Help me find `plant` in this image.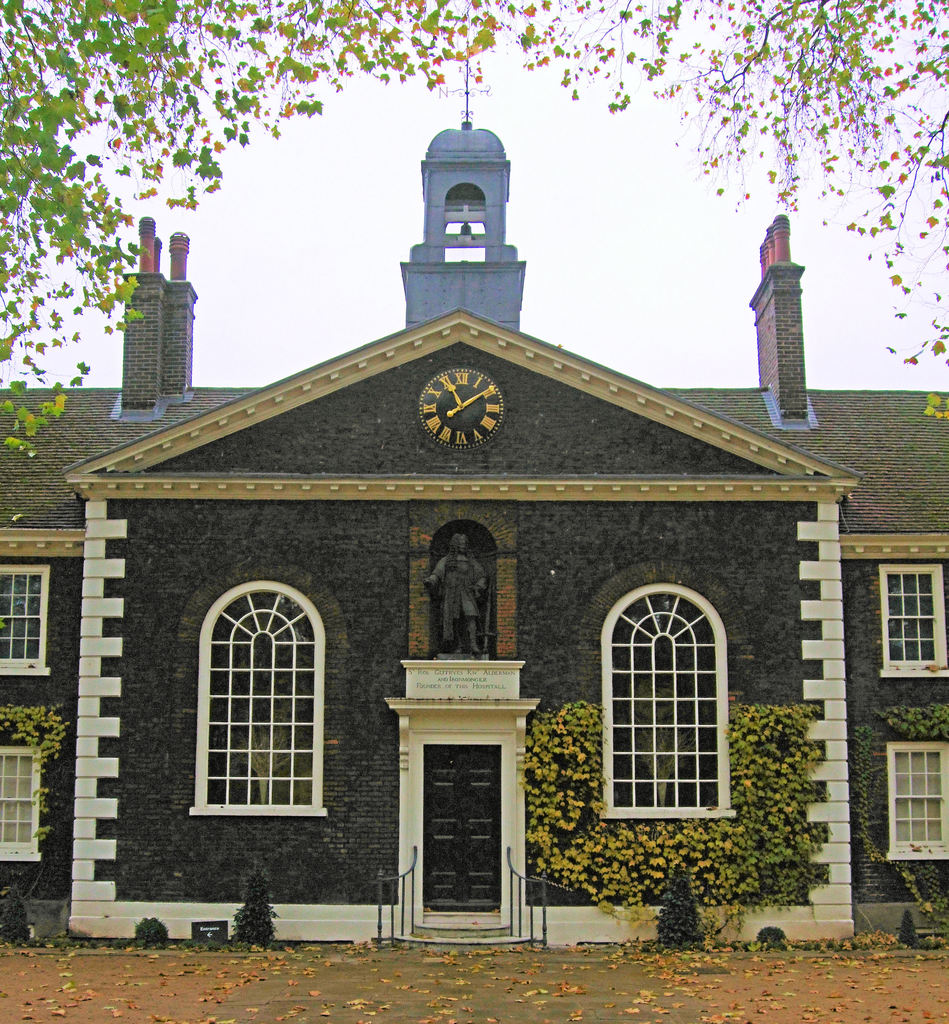
Found it: [131, 908, 197, 952].
